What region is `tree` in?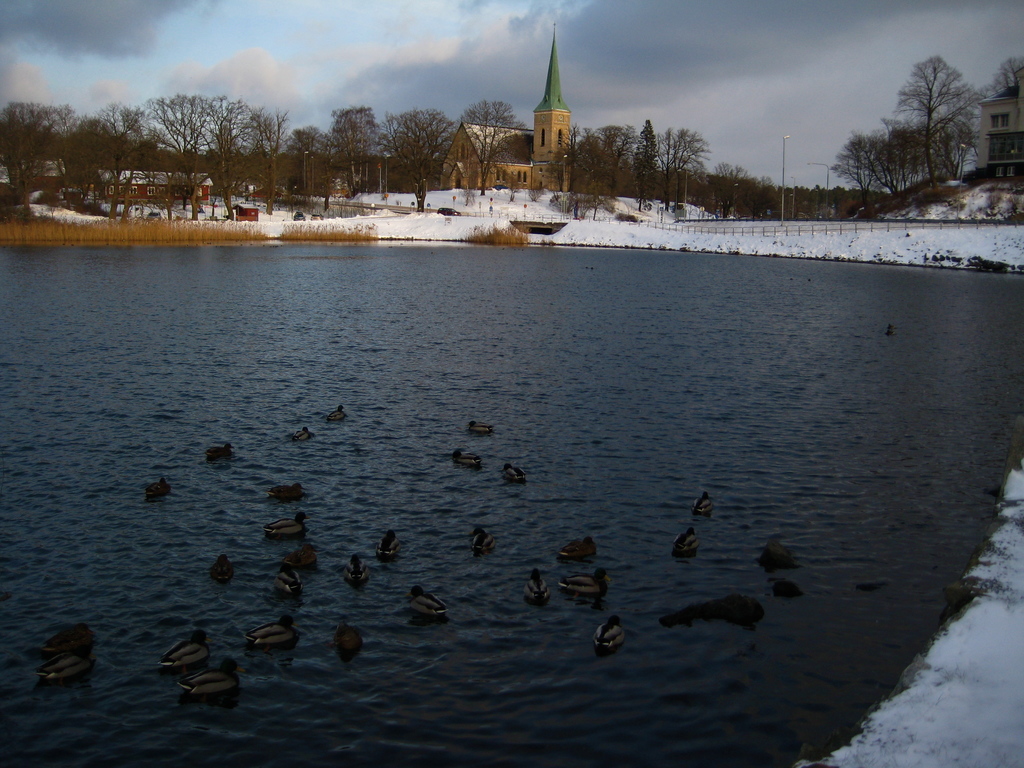
crop(848, 38, 995, 201).
